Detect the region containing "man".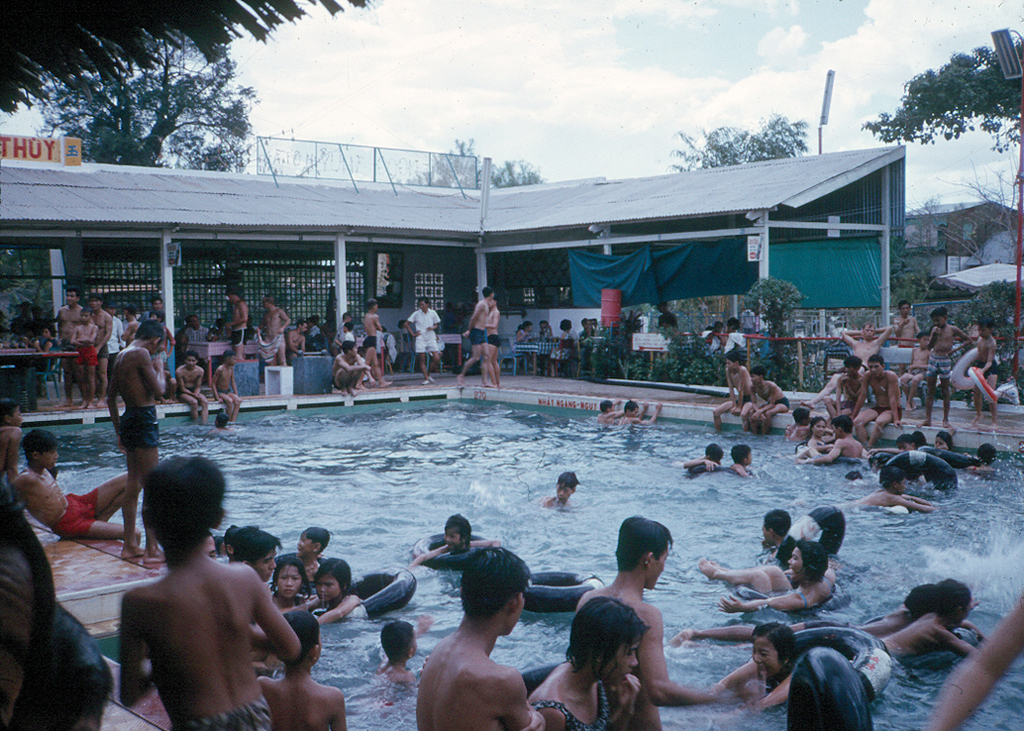
bbox(259, 288, 291, 372).
